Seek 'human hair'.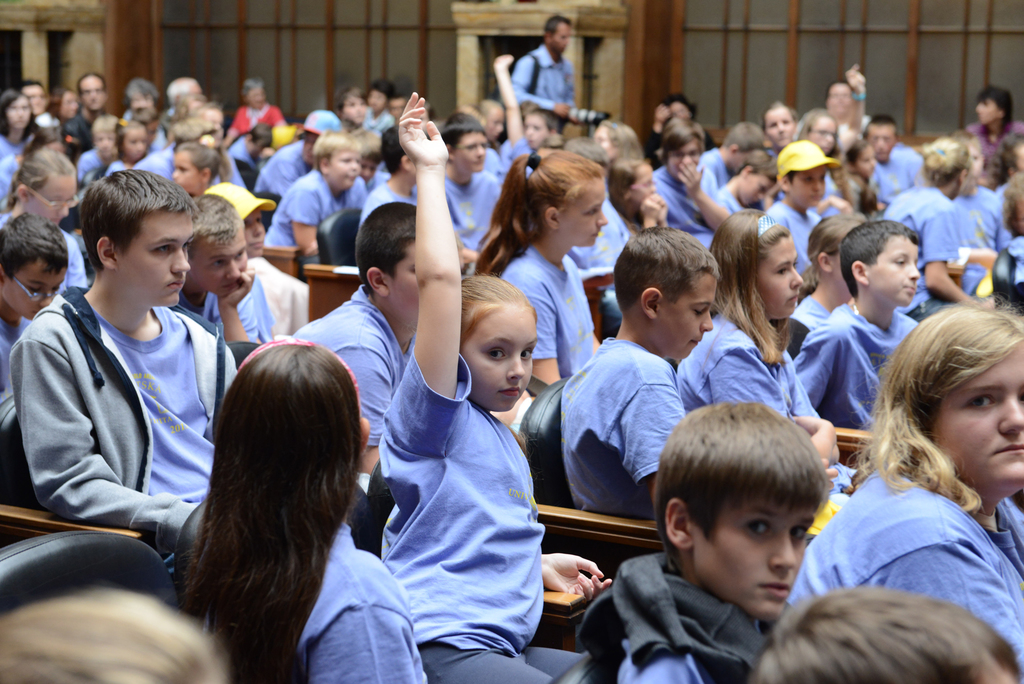
l=1004, t=174, r=1023, b=234.
